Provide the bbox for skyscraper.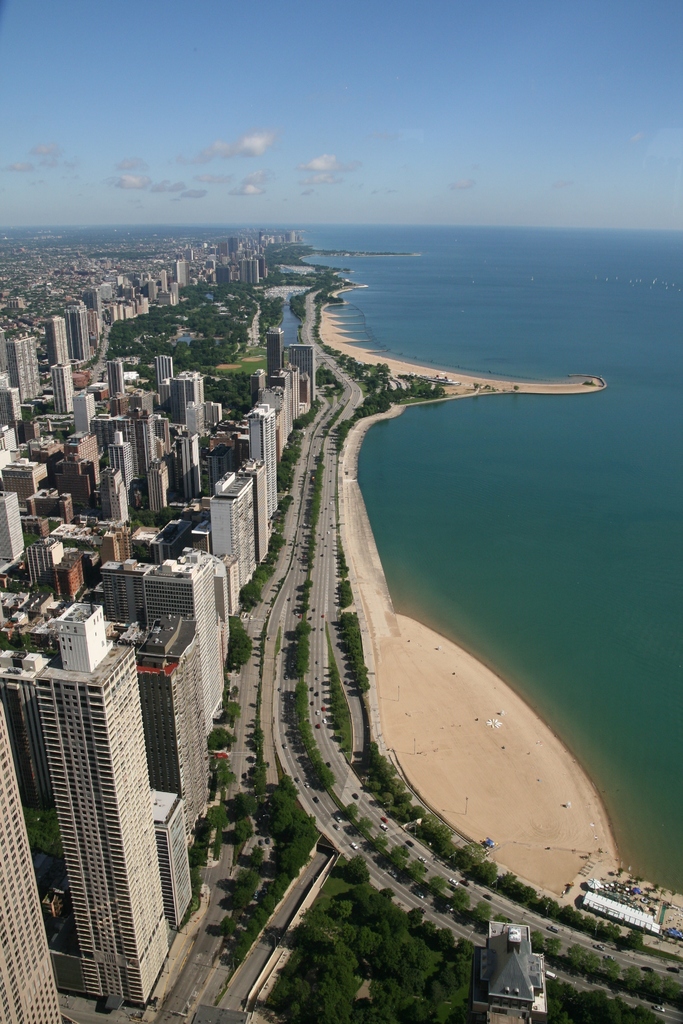
(244,400,302,524).
